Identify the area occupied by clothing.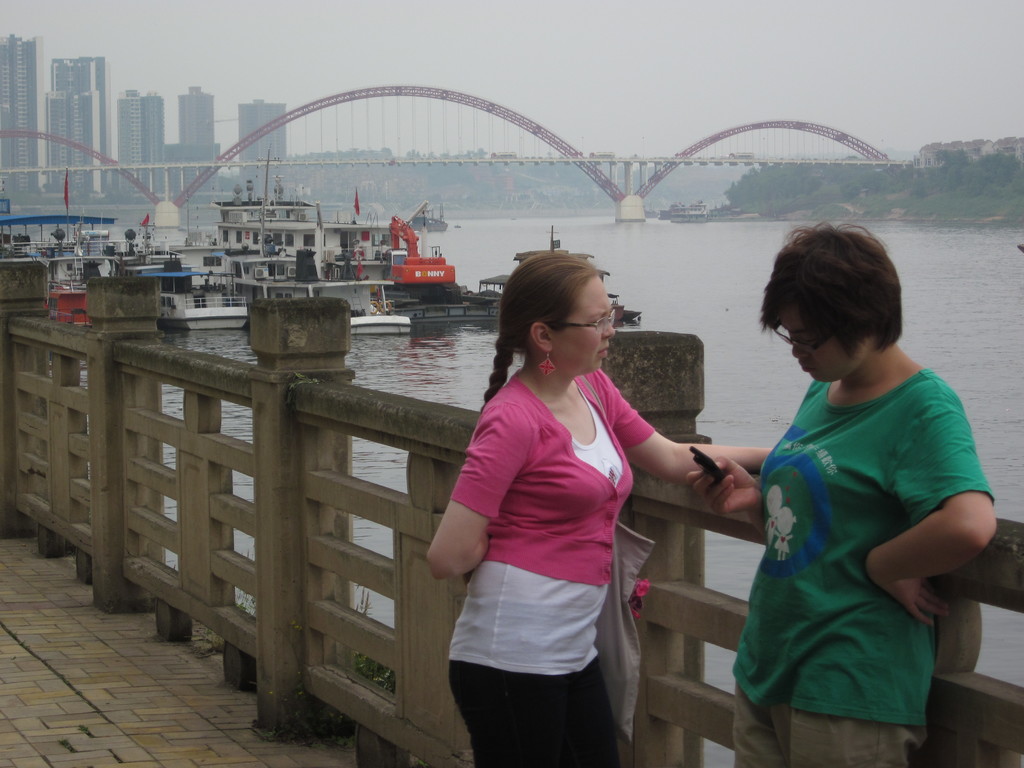
Area: detection(730, 369, 998, 767).
